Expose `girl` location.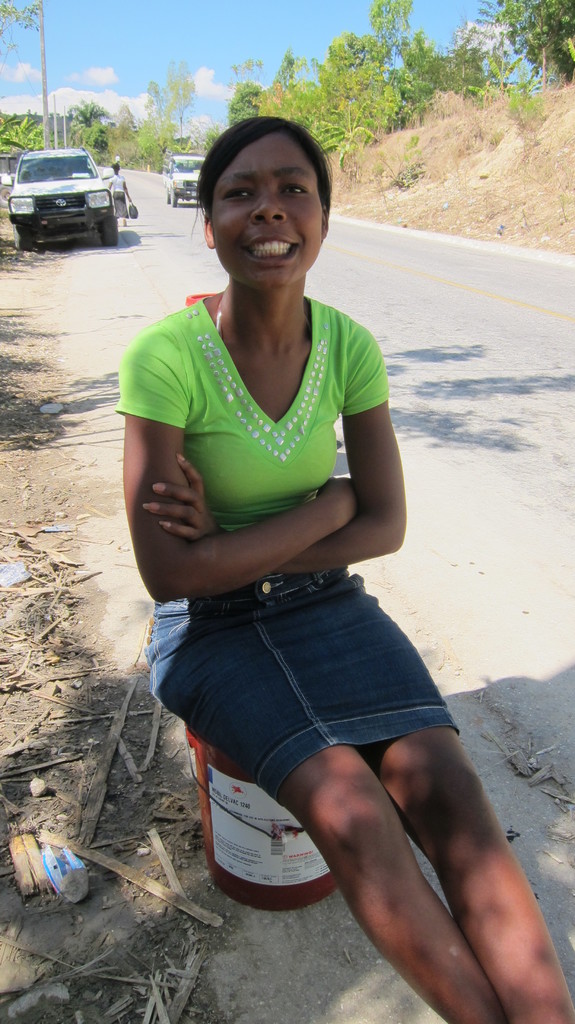
Exposed at detection(115, 118, 574, 1023).
